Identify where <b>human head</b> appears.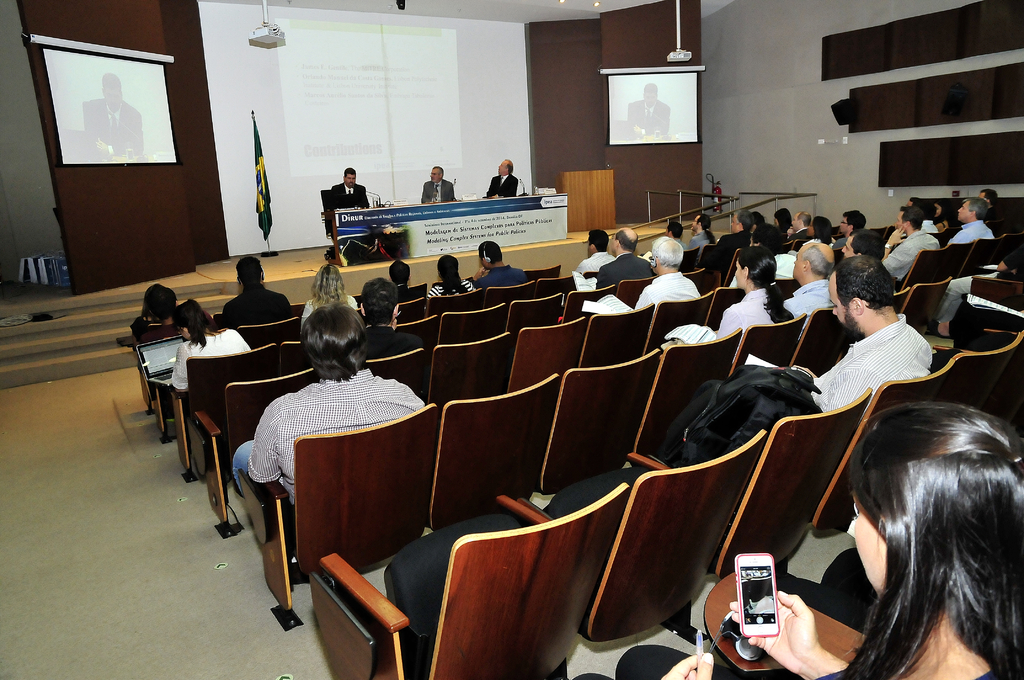
Appears at crop(825, 258, 896, 330).
